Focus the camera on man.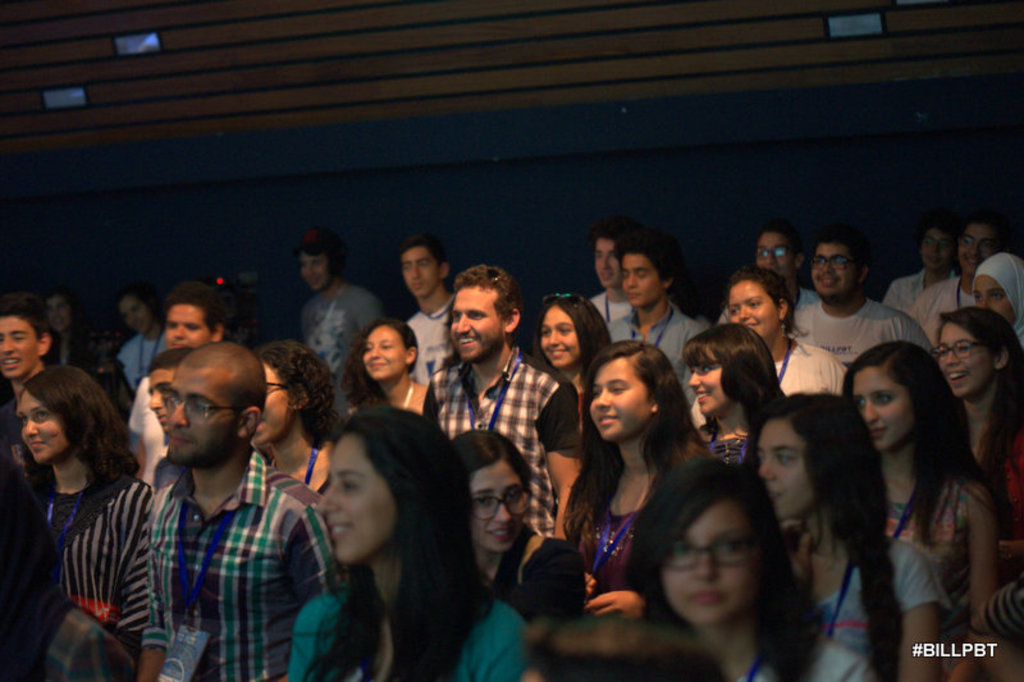
Focus region: <region>300, 238, 385, 386</region>.
